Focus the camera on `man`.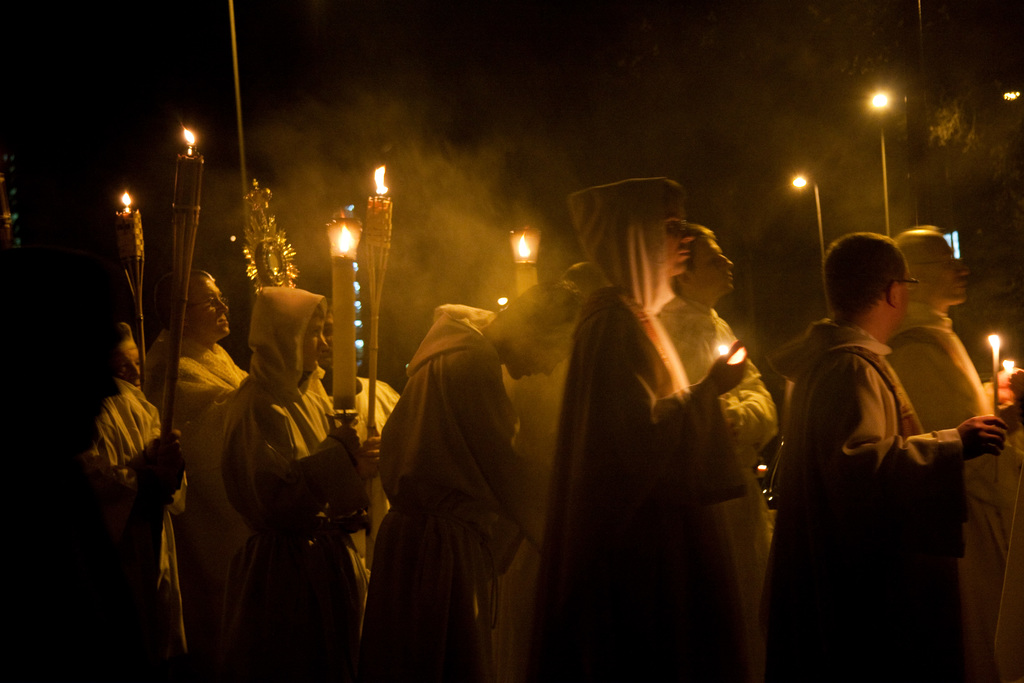
Focus region: left=525, top=179, right=757, bottom=682.
